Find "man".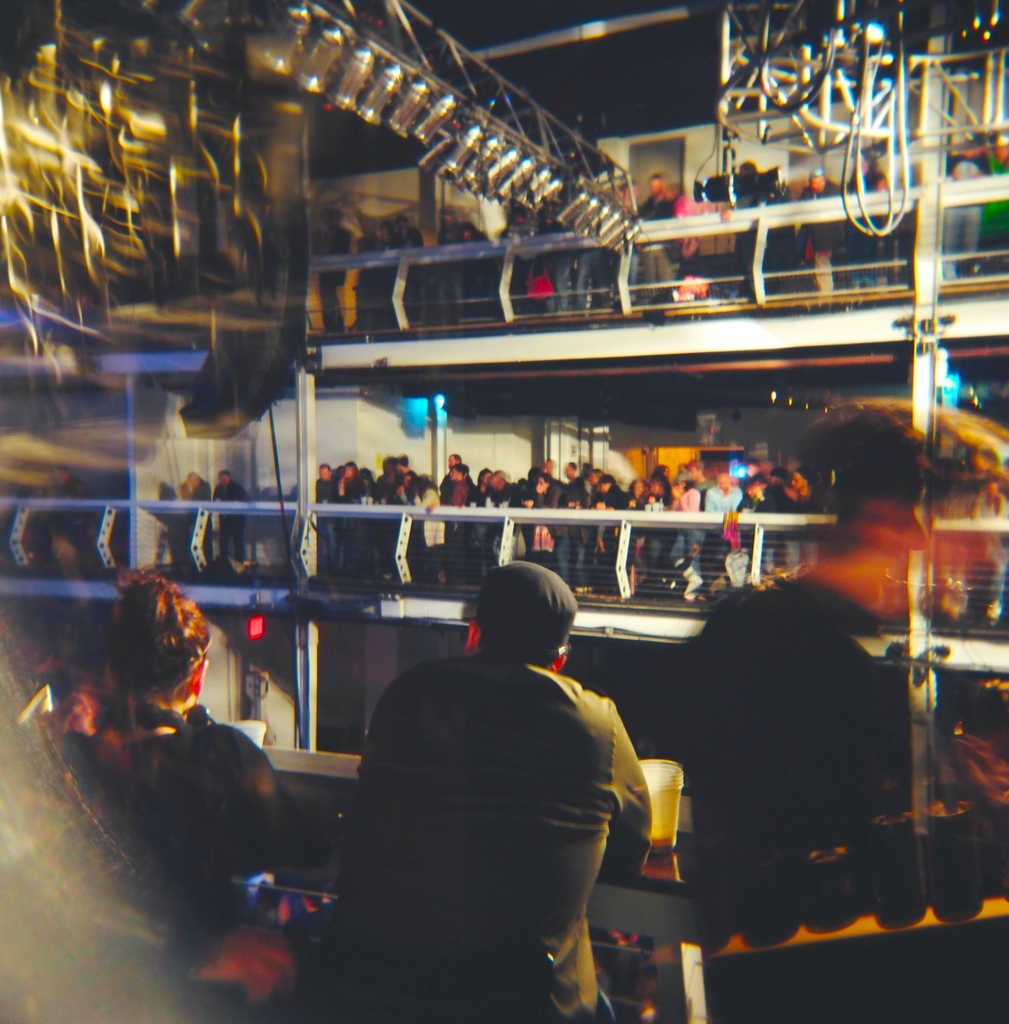
[674, 456, 707, 484].
